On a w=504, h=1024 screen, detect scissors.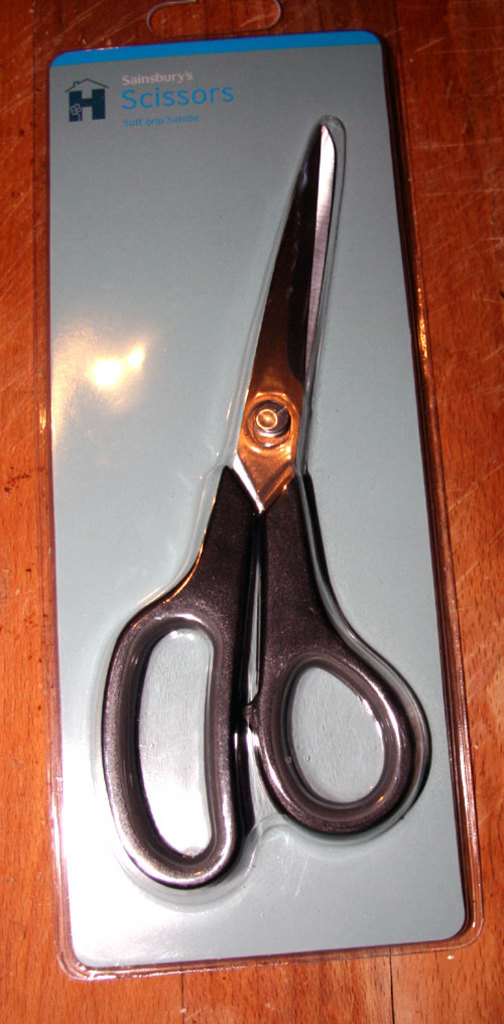
bbox(94, 120, 429, 886).
